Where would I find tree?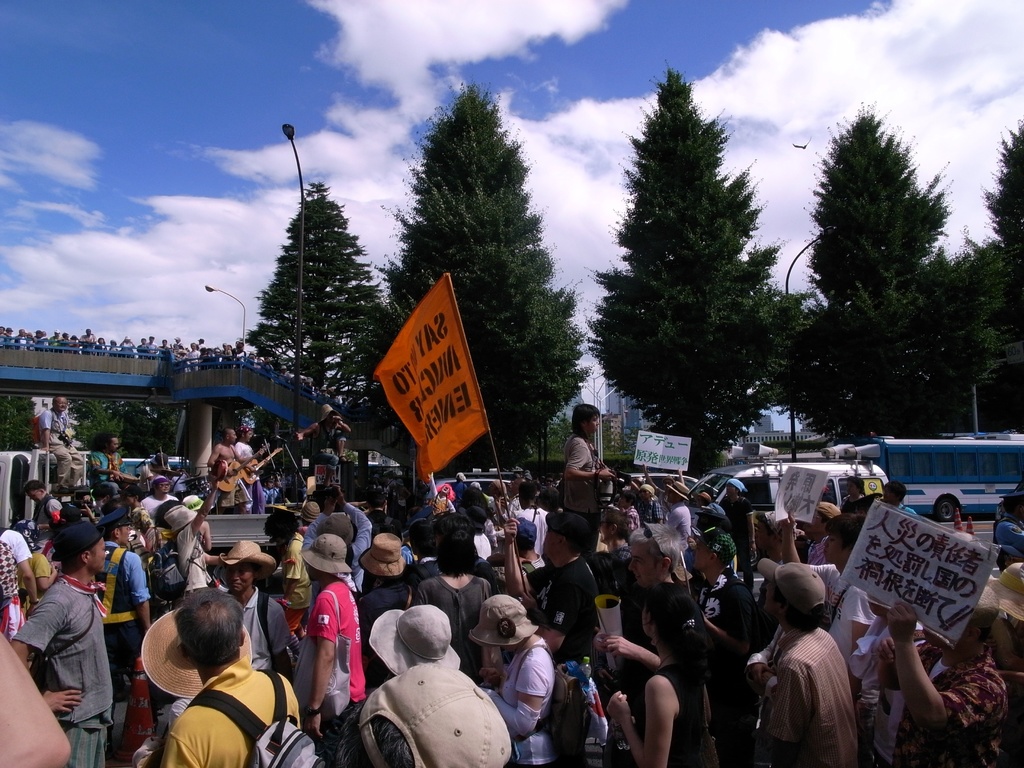
At 234:177:397:498.
